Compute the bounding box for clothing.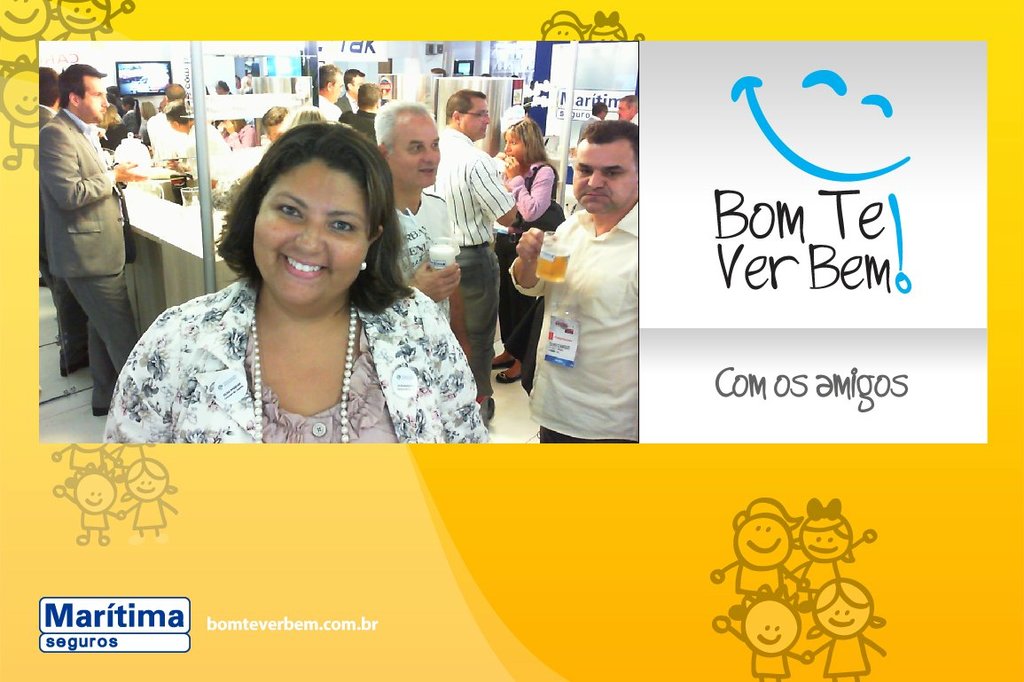
x1=154, y1=109, x2=218, y2=169.
